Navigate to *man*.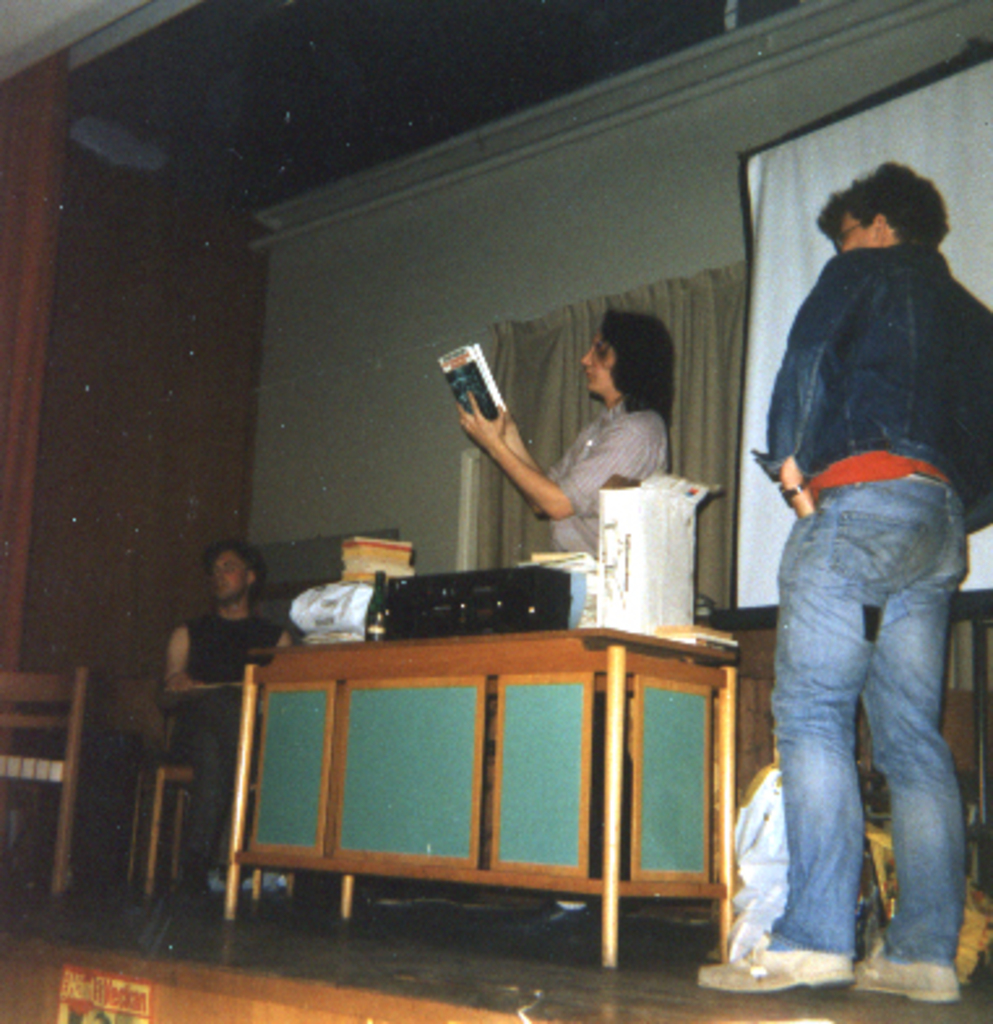
Navigation target: 722 190 990 1001.
